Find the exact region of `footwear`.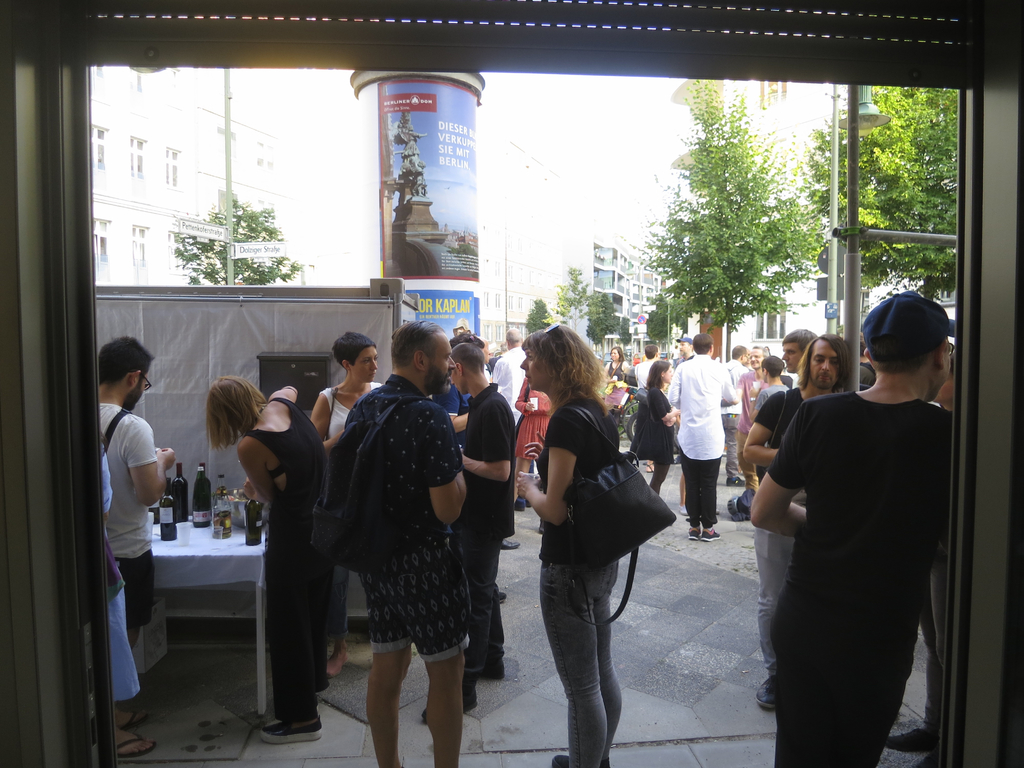
Exact region: select_region(550, 752, 610, 766).
